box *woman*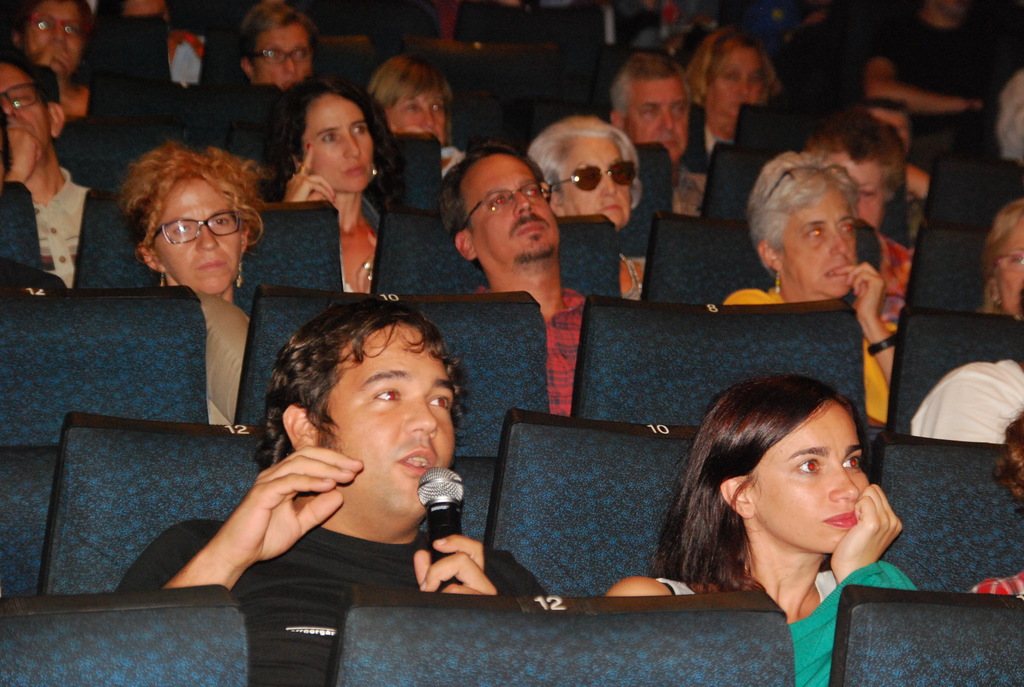
<region>525, 115, 644, 302</region>
